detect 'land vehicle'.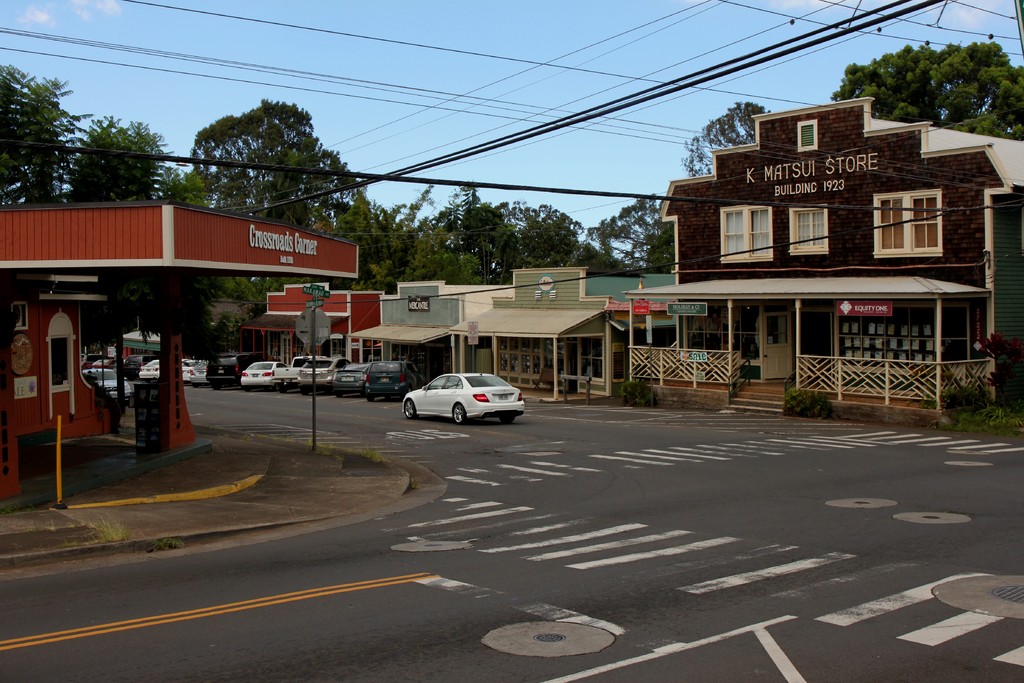
Detected at bbox=[80, 351, 110, 371].
